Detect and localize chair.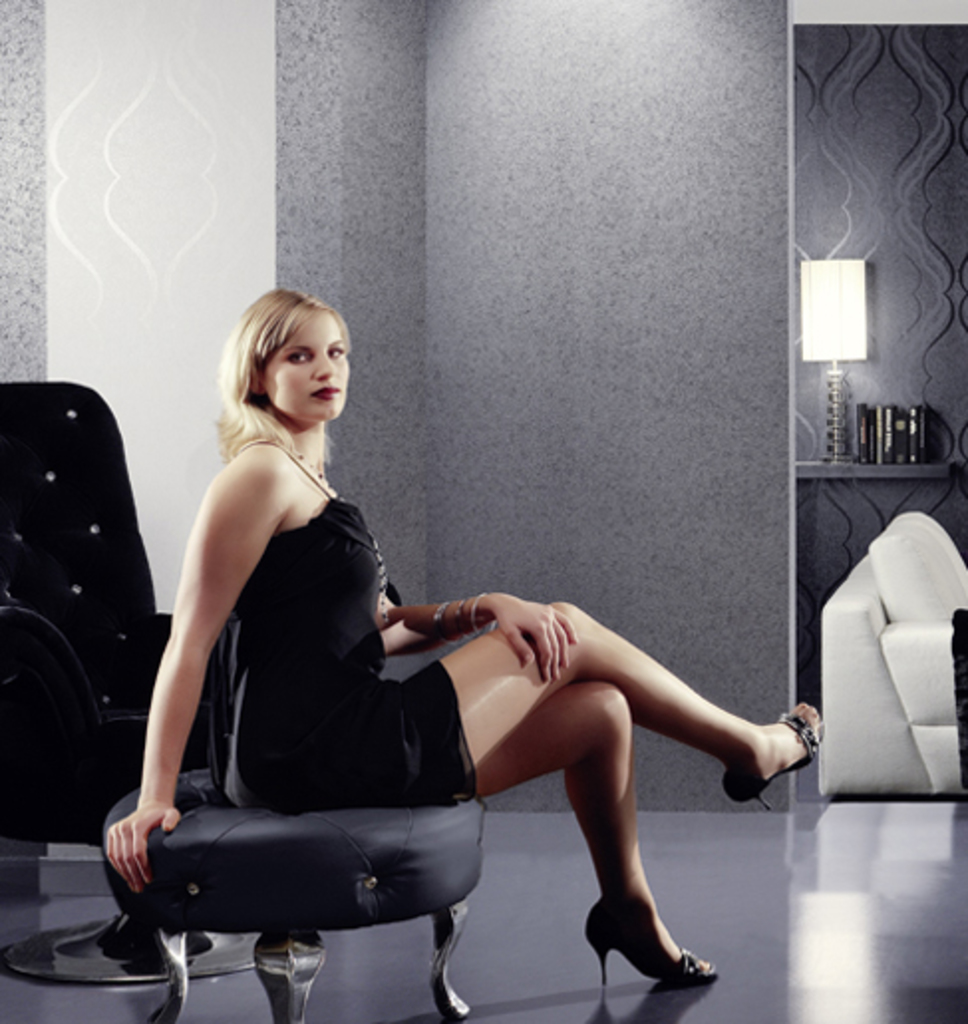
Localized at Rect(0, 376, 169, 839).
